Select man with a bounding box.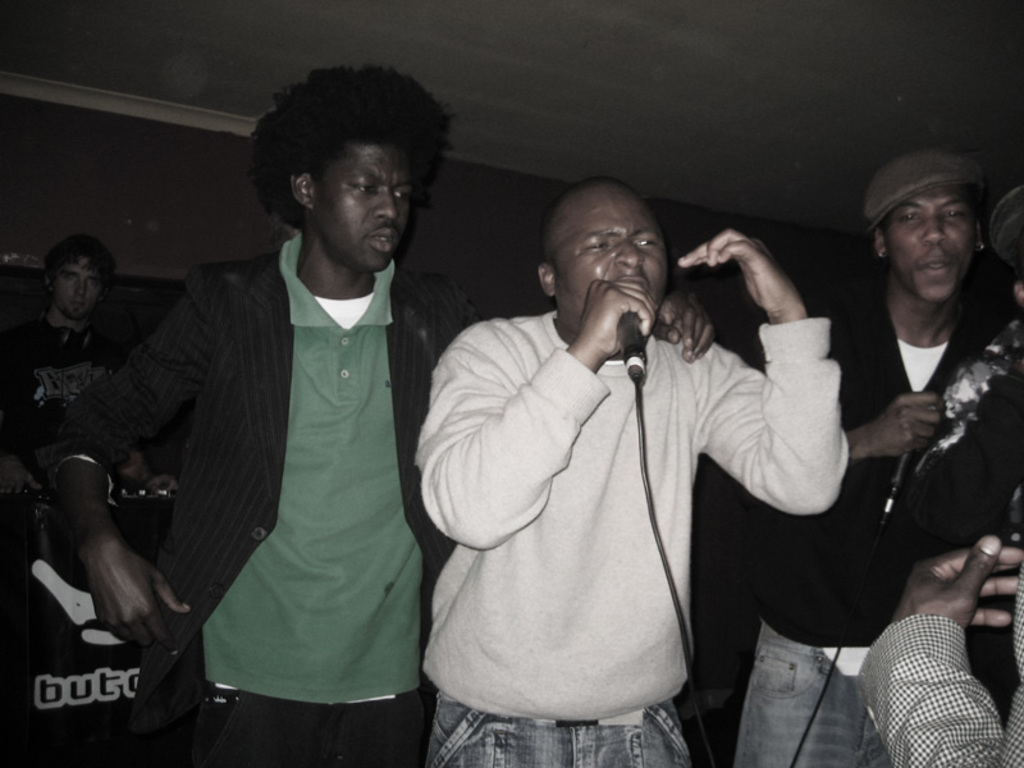
bbox(404, 178, 856, 767).
